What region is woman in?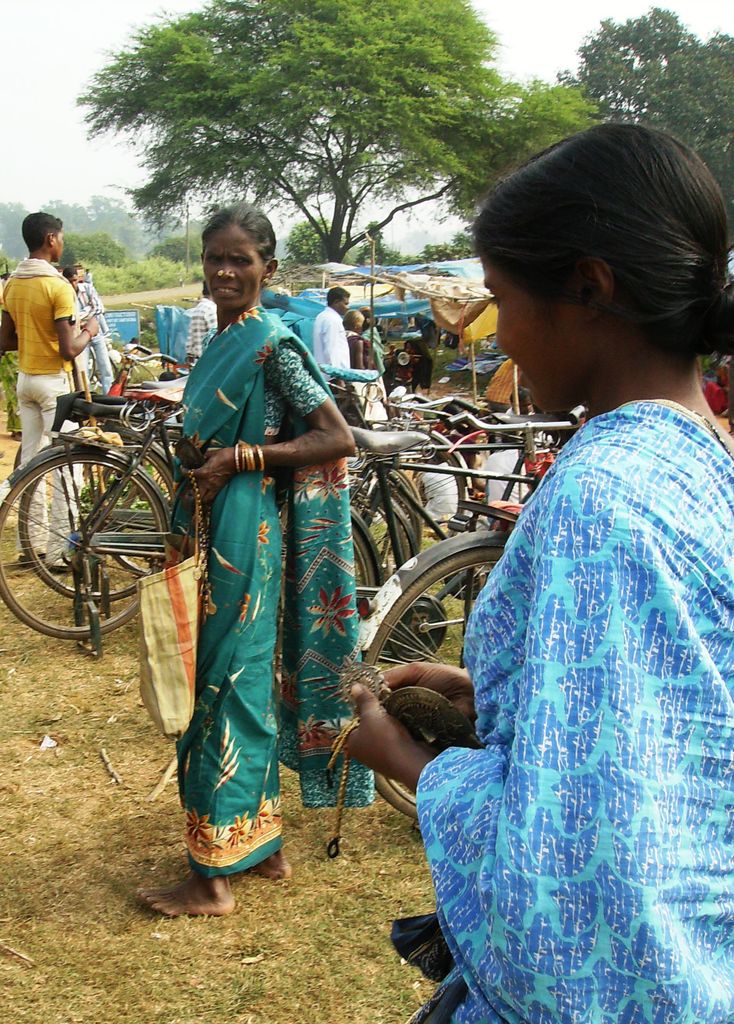
177/258/360/924.
